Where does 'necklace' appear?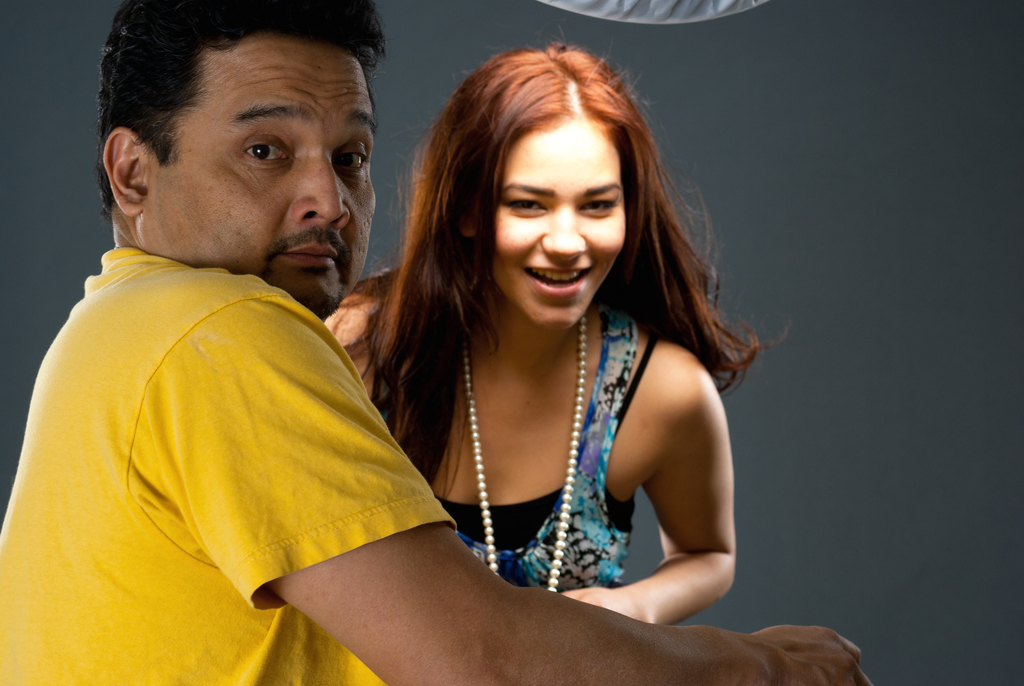
Appears at (440,317,613,568).
